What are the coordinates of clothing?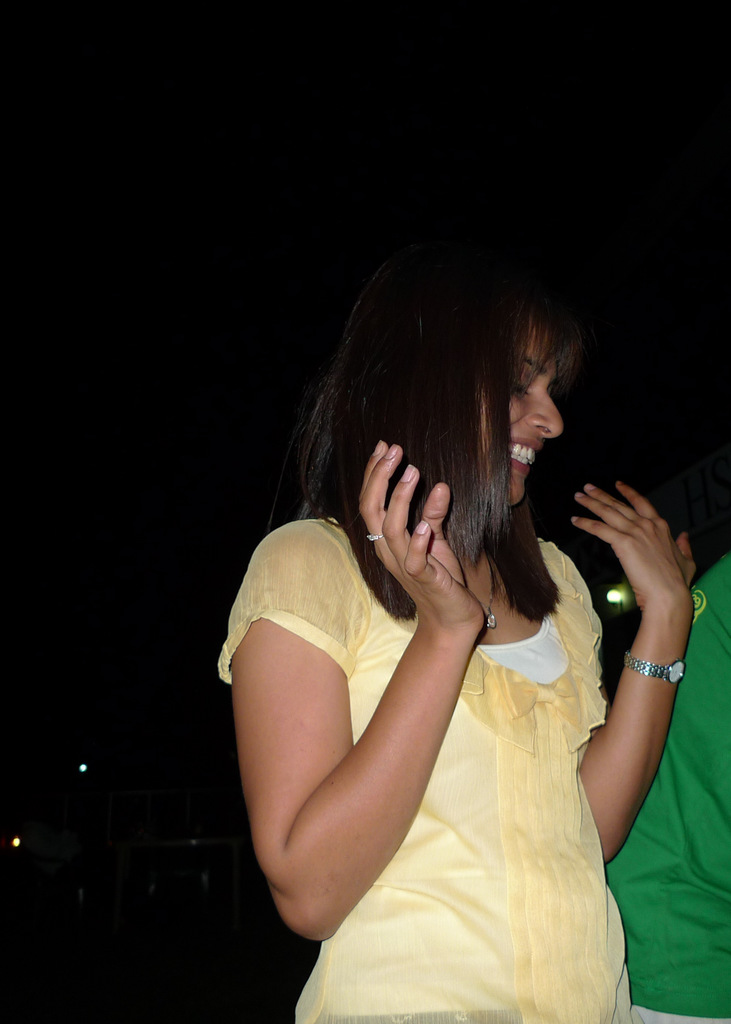
217 519 609 1023.
